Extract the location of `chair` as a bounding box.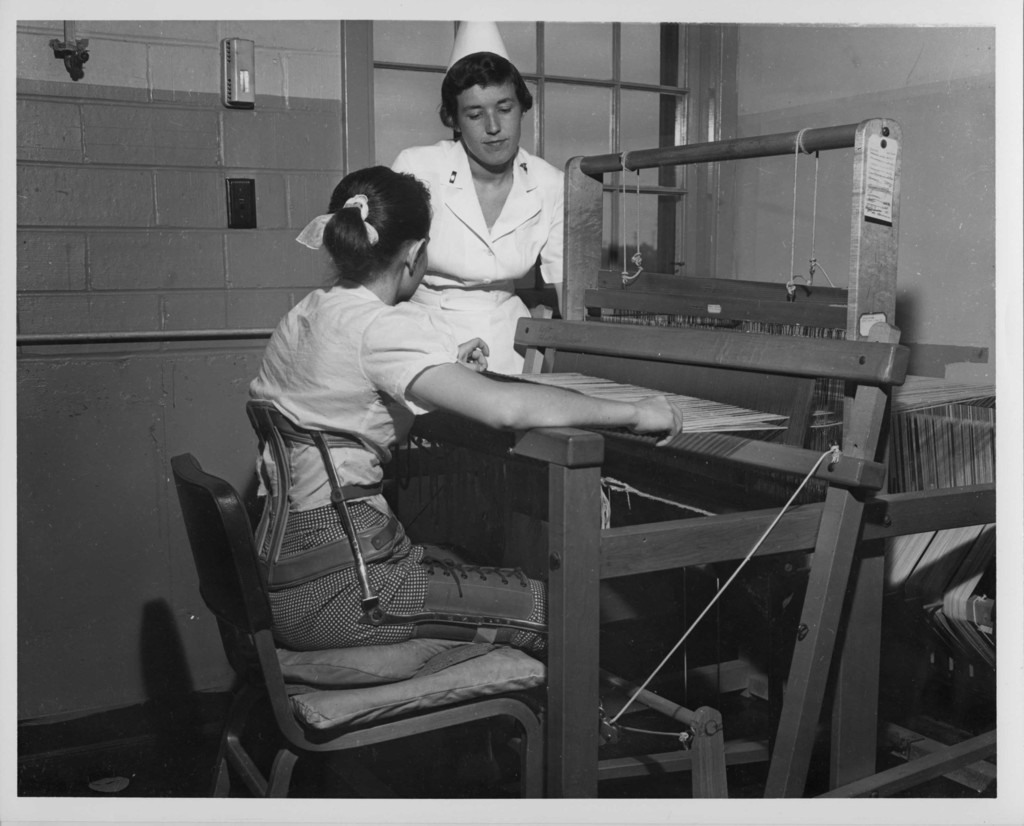
(left=171, top=449, right=584, bottom=801).
